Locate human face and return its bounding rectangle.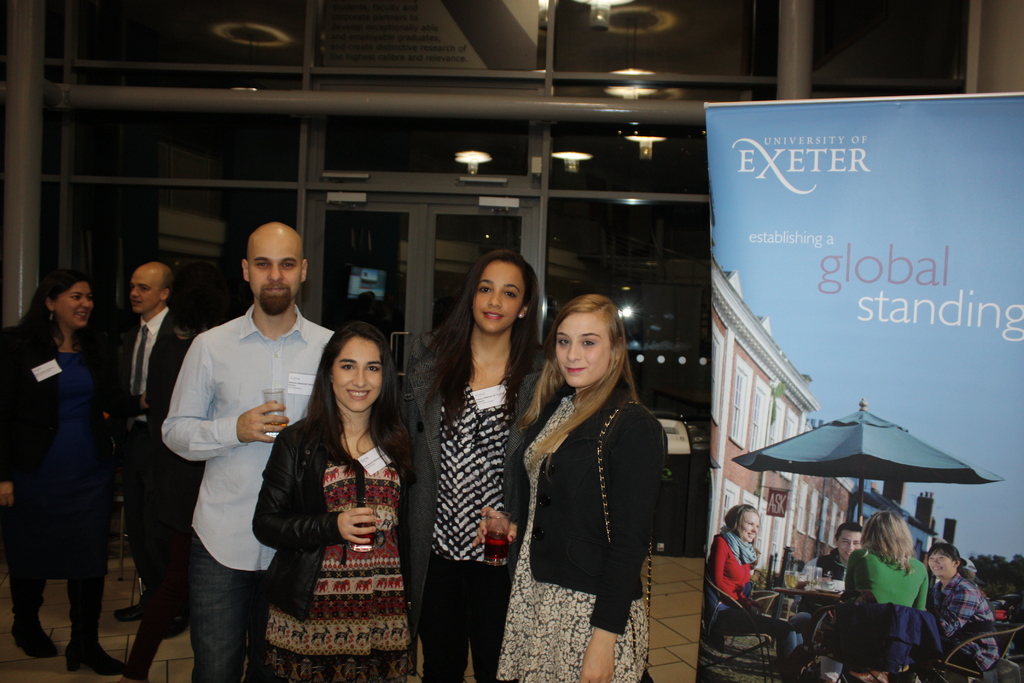
left=474, top=260, right=524, bottom=333.
